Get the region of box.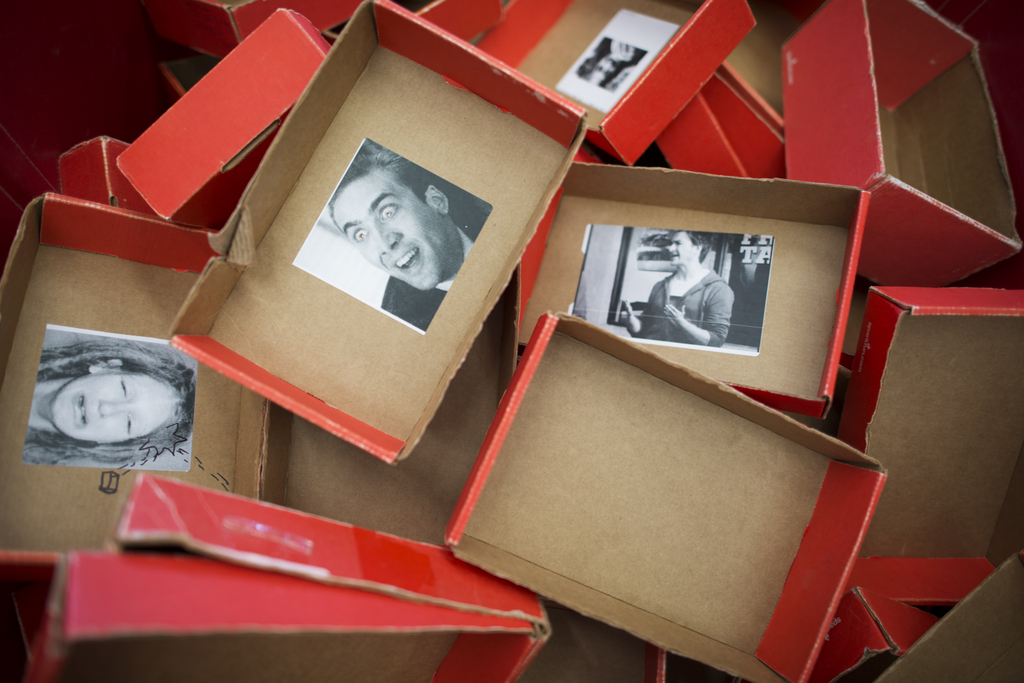
(806, 589, 934, 682).
